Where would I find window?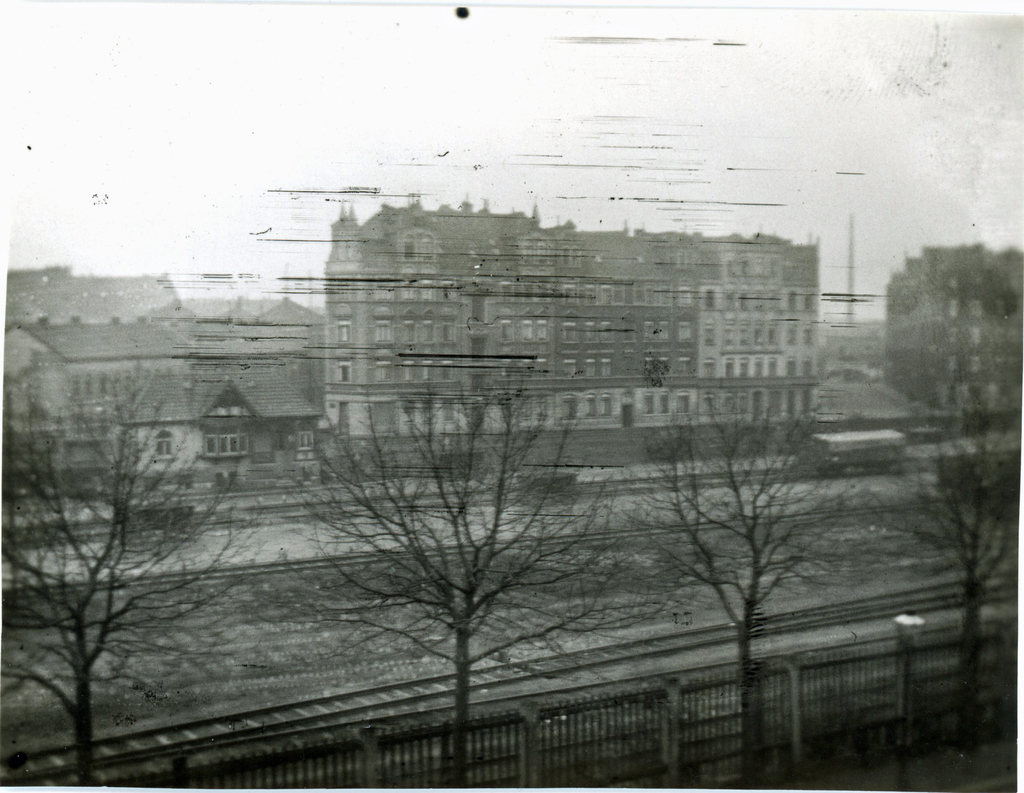
At 340 325 351 344.
